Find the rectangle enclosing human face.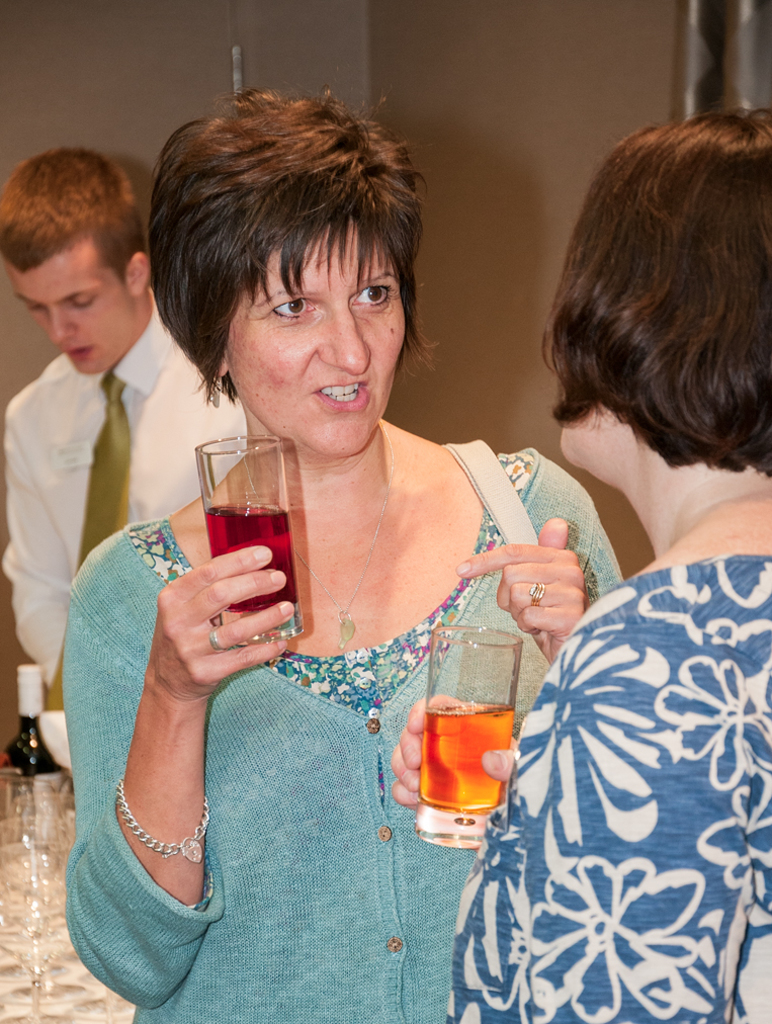
bbox=[10, 239, 137, 372].
